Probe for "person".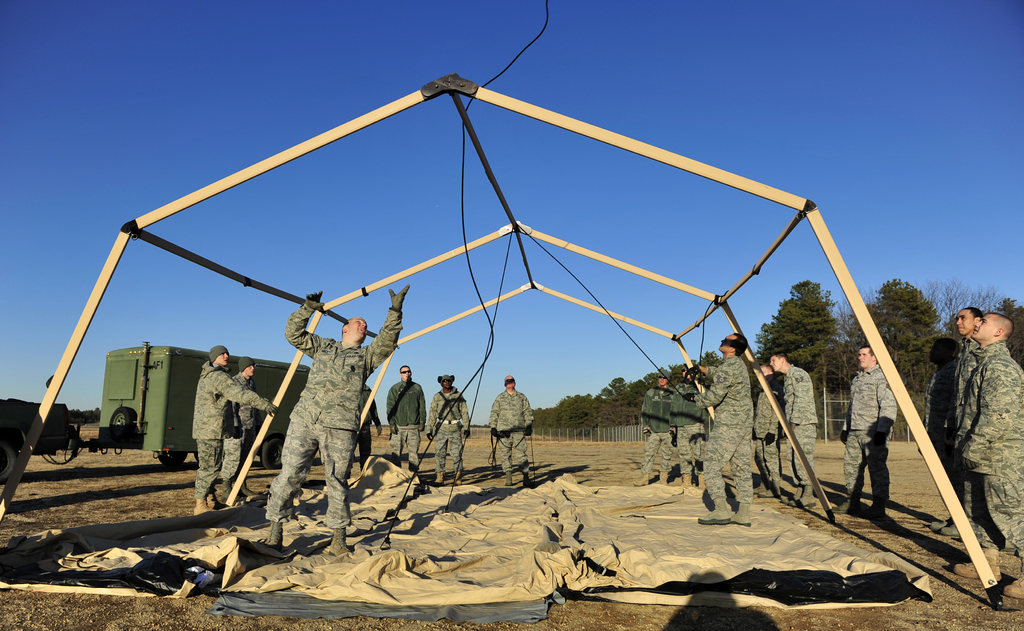
Probe result: (343, 384, 384, 479).
